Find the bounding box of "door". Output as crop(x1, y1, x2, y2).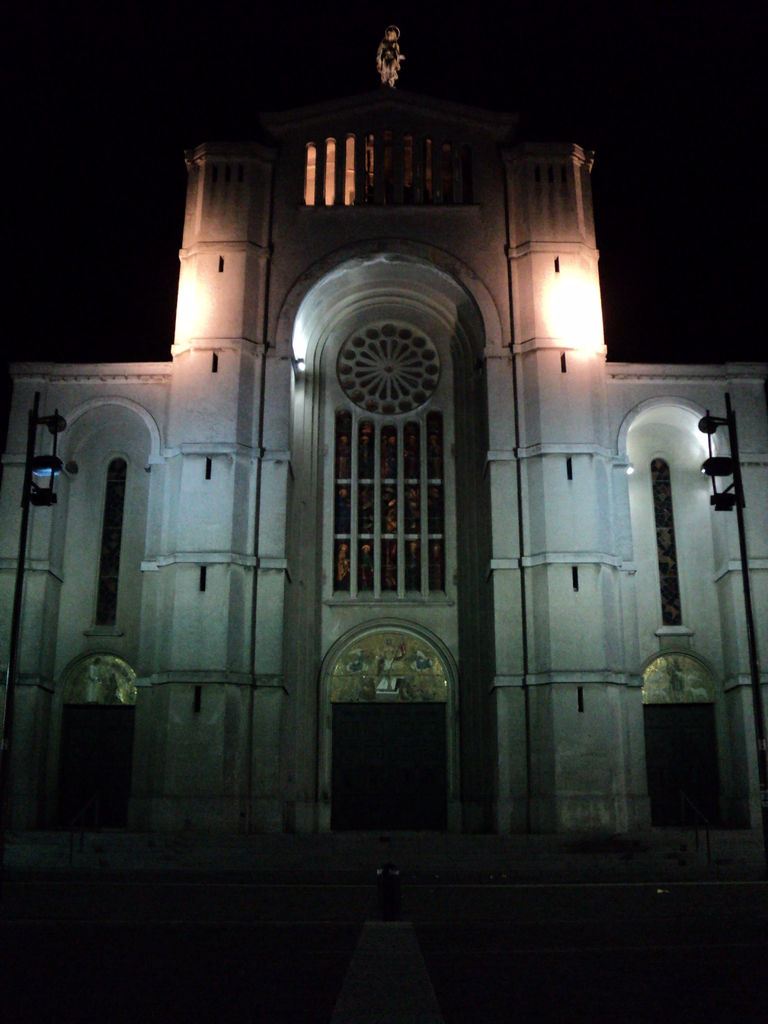
crop(28, 708, 126, 835).
